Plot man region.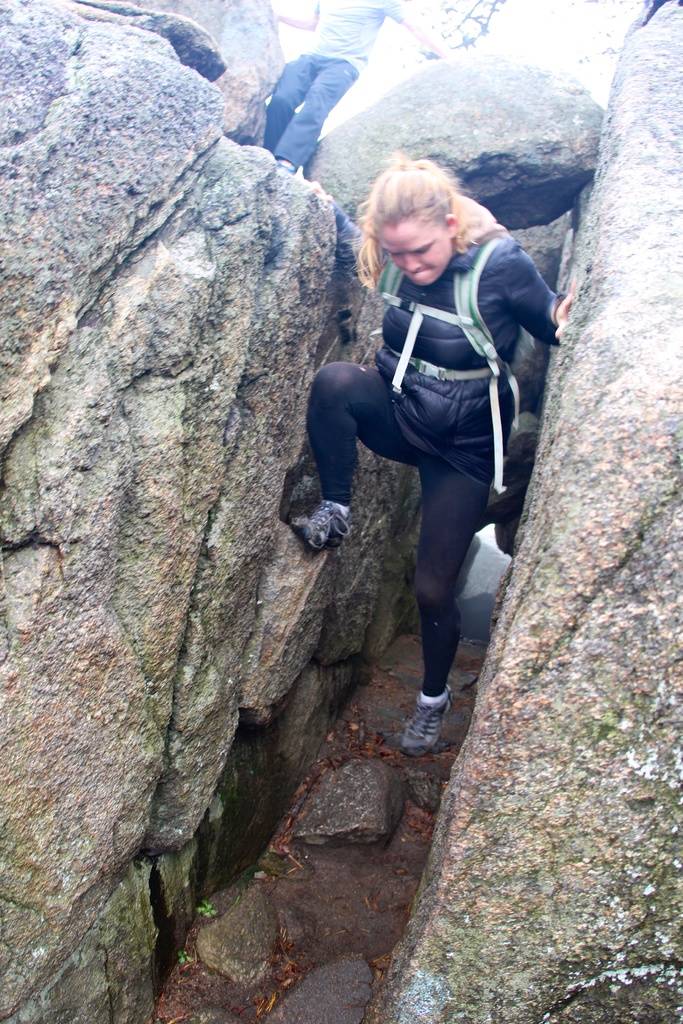
Plotted at (266,0,456,178).
